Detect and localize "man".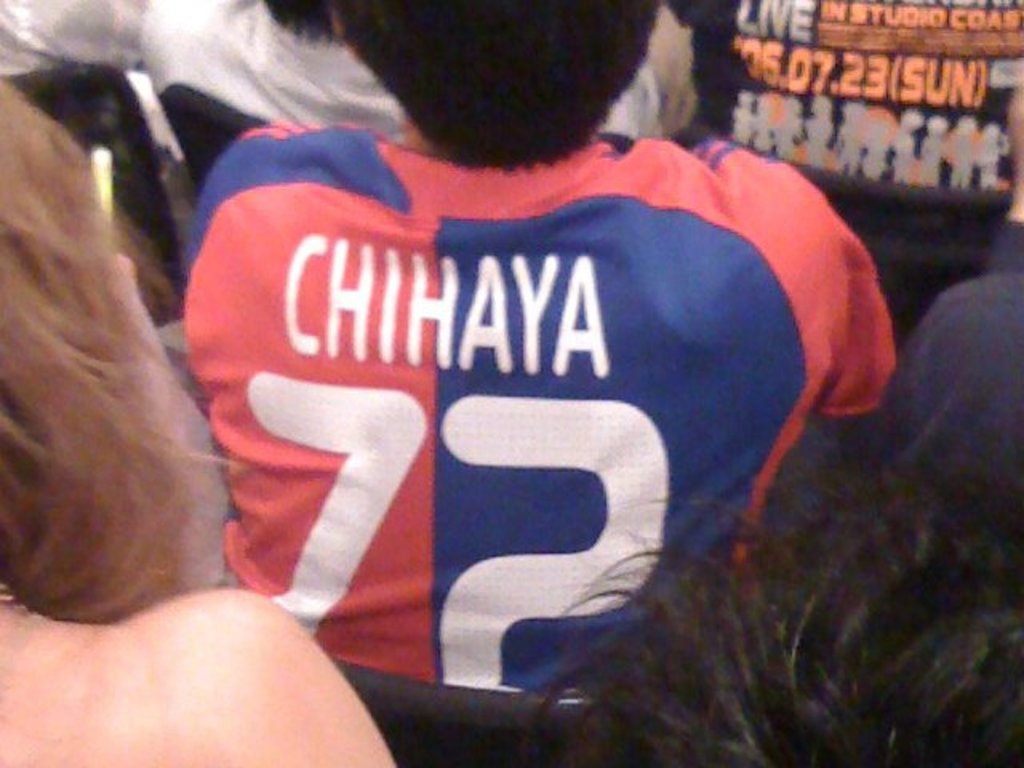
Localized at bbox(66, 0, 936, 758).
